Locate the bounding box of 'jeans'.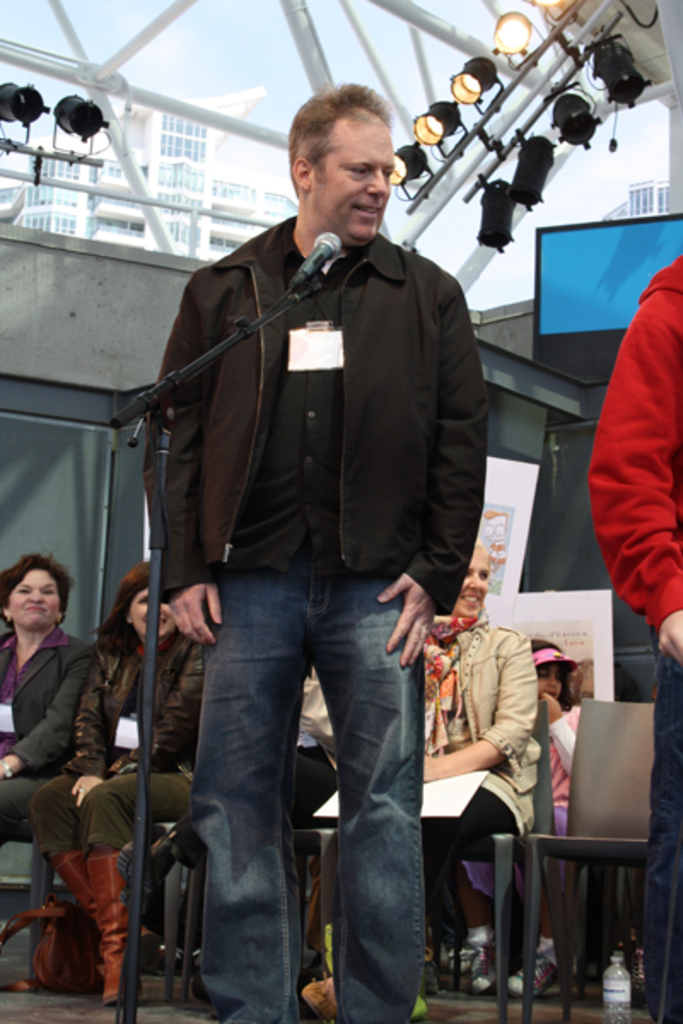
Bounding box: (x1=143, y1=550, x2=437, y2=1022).
